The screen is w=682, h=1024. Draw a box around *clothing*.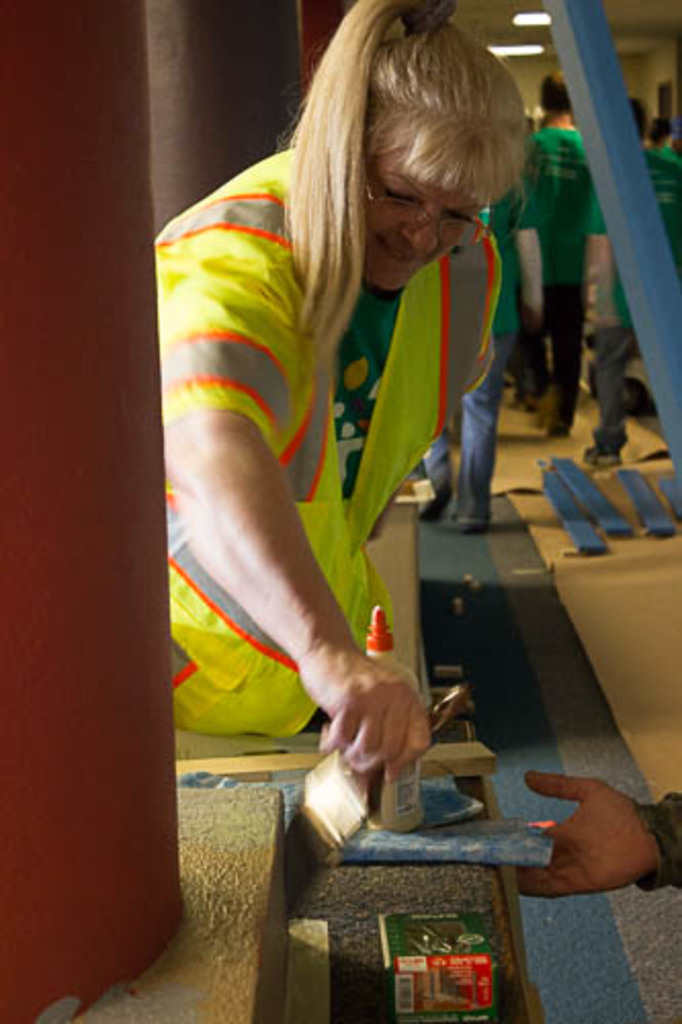
[left=152, top=137, right=475, bottom=788].
